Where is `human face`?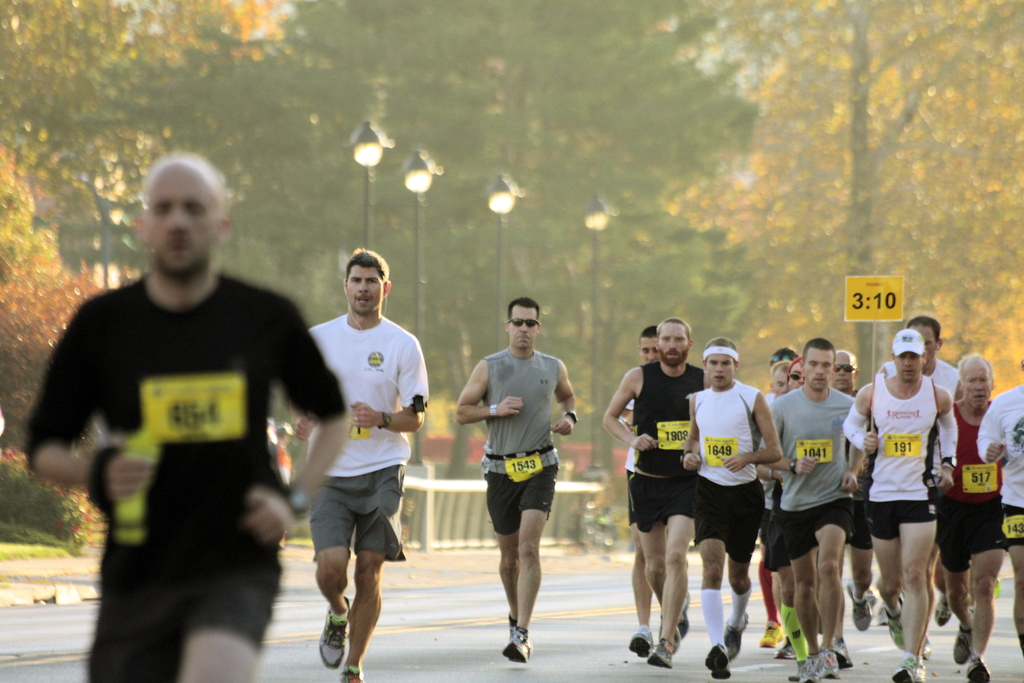
x1=659, y1=324, x2=687, y2=363.
